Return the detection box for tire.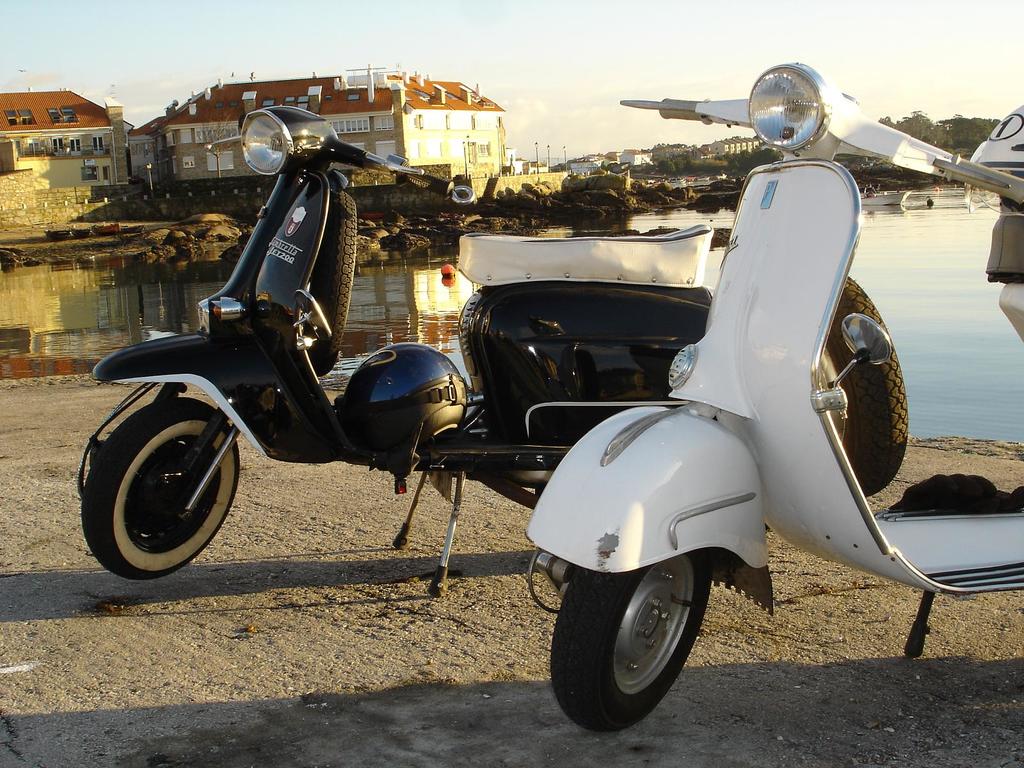
(549,545,716,732).
